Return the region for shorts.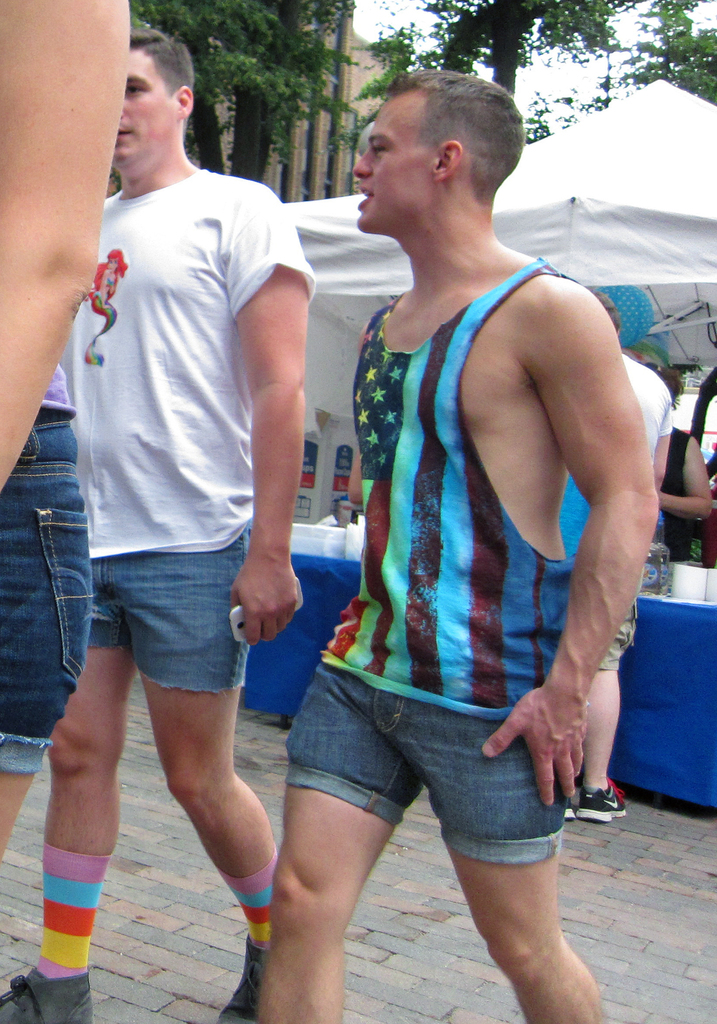
pyautogui.locateOnScreen(599, 595, 641, 671).
